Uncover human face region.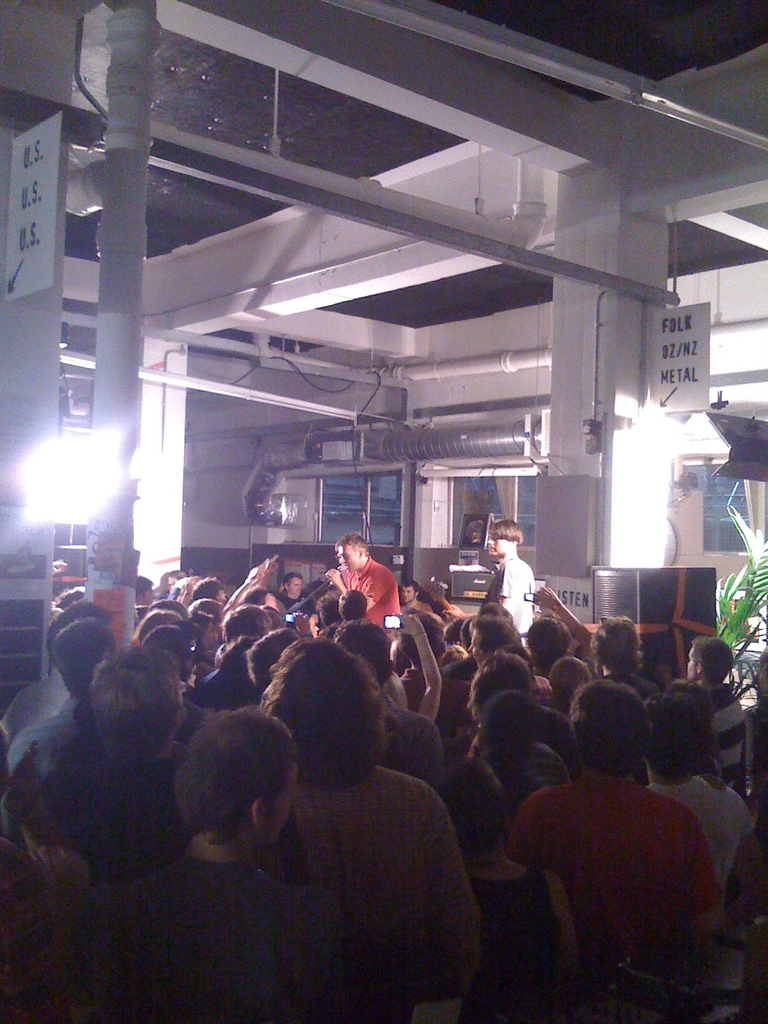
Uncovered: <region>688, 652, 696, 685</region>.
